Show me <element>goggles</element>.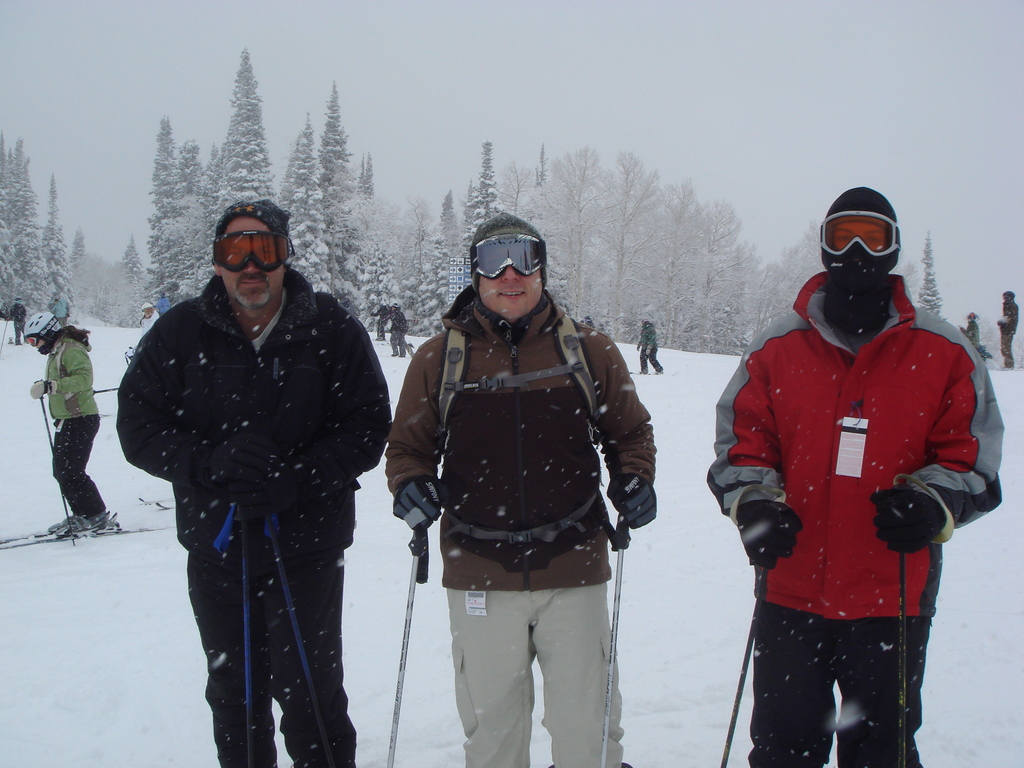
<element>goggles</element> is here: [463,240,550,277].
